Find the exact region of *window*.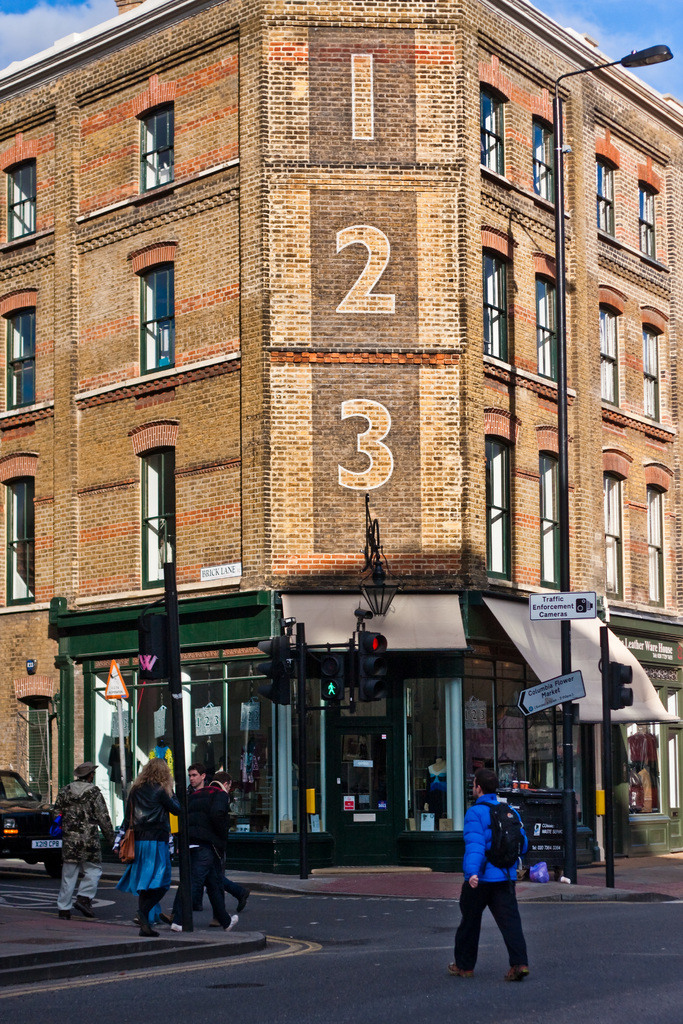
Exact region: <box>642,467,670,608</box>.
